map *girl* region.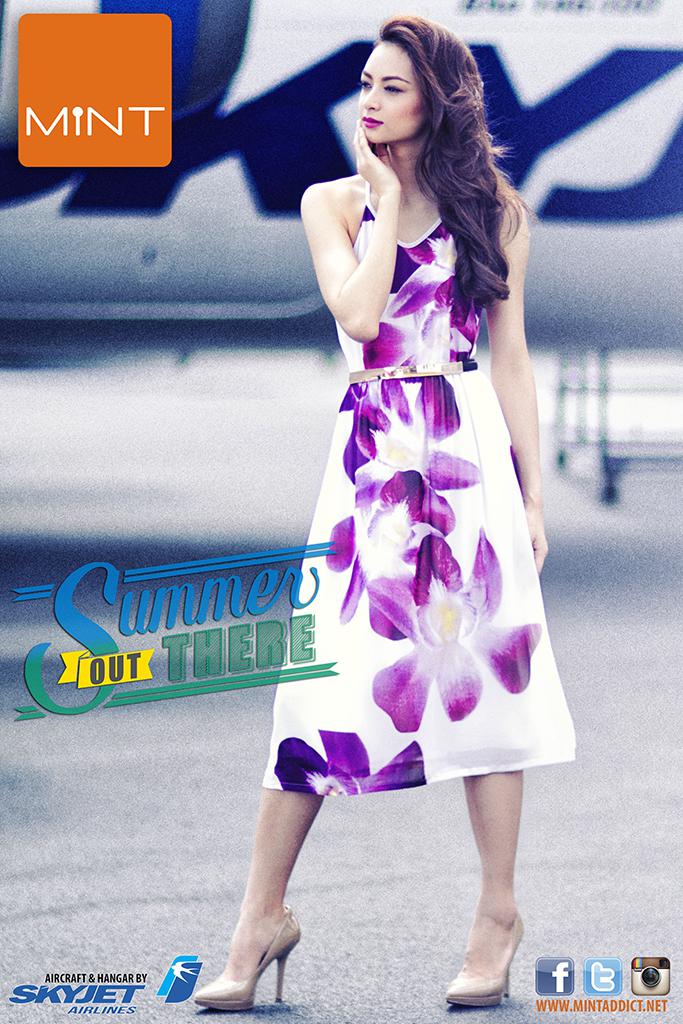
Mapped to <bbox>183, 0, 571, 1013</bbox>.
